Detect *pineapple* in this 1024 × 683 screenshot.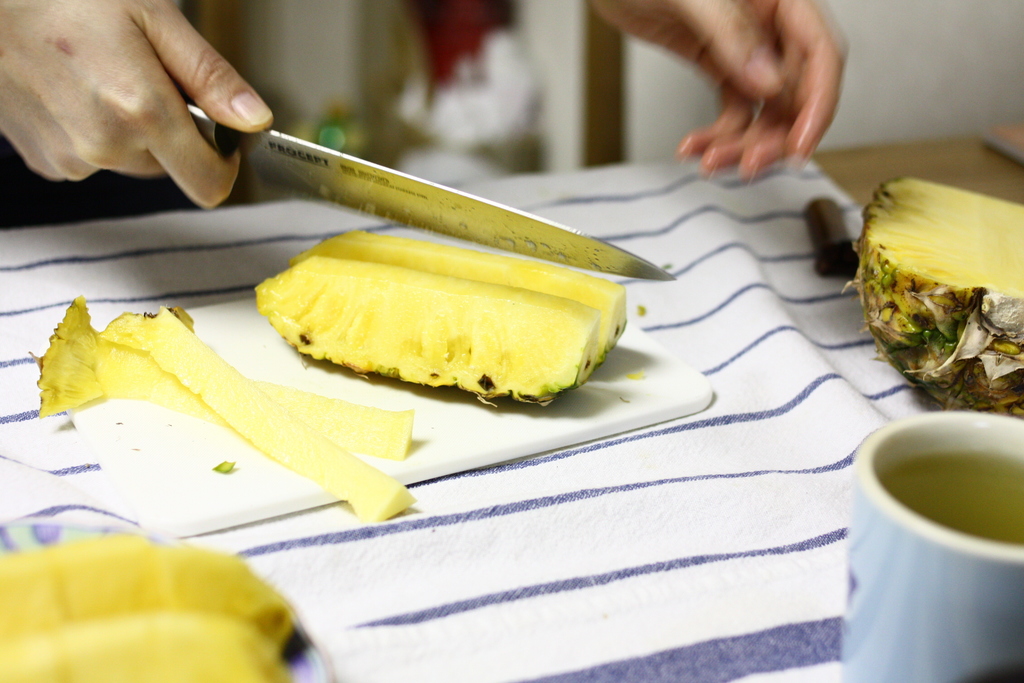
Detection: {"x1": 95, "y1": 304, "x2": 420, "y2": 529}.
